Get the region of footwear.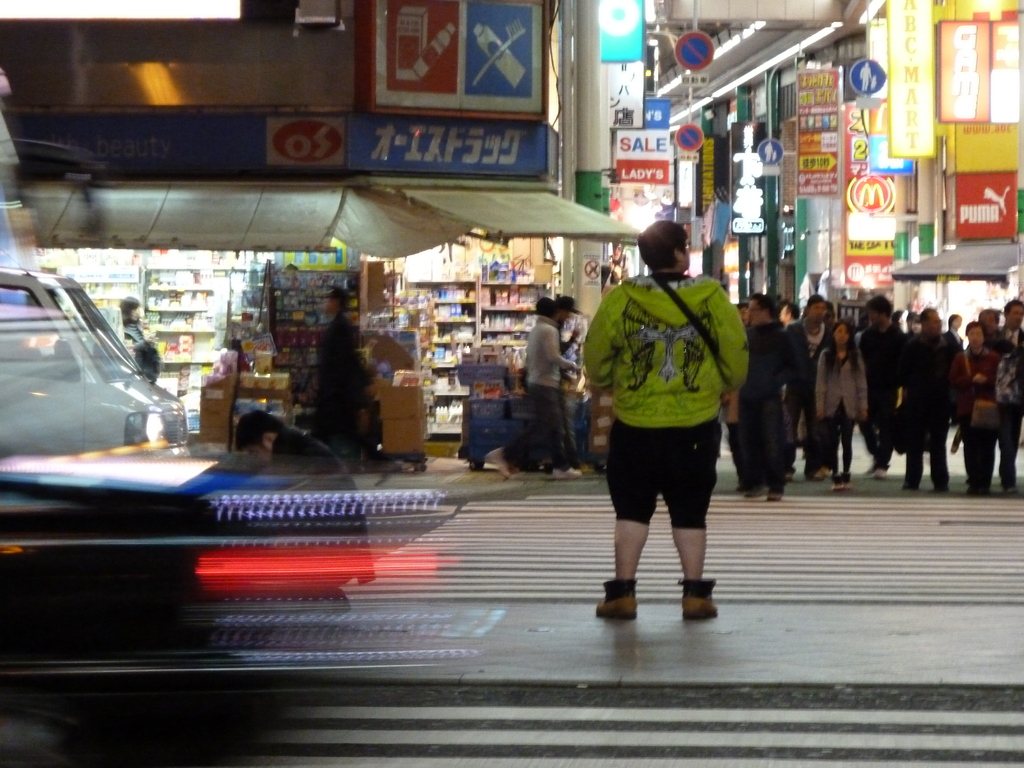
{"x1": 809, "y1": 471, "x2": 820, "y2": 479}.
